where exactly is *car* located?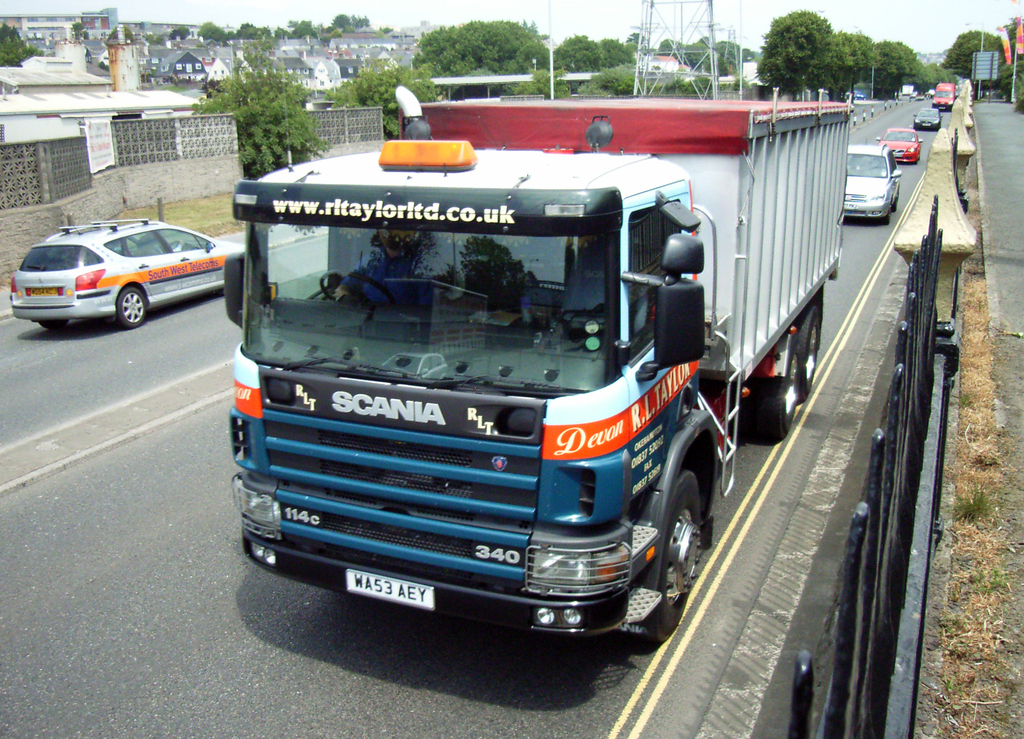
Its bounding box is region(877, 127, 924, 165).
